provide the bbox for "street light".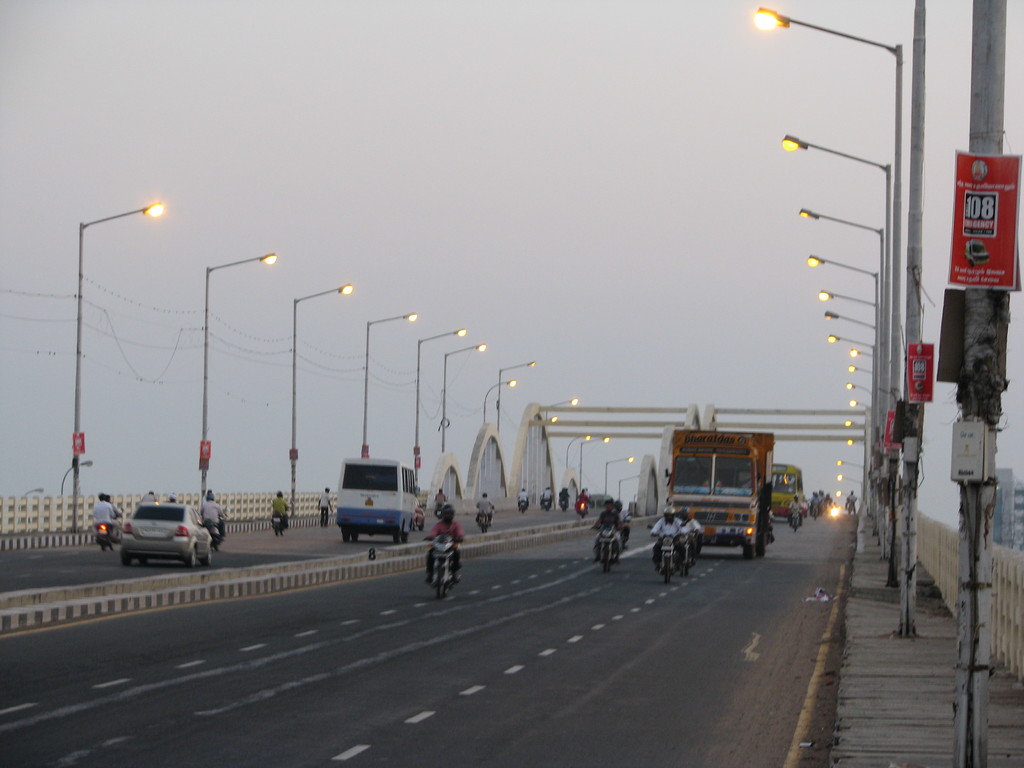
detection(564, 431, 598, 483).
